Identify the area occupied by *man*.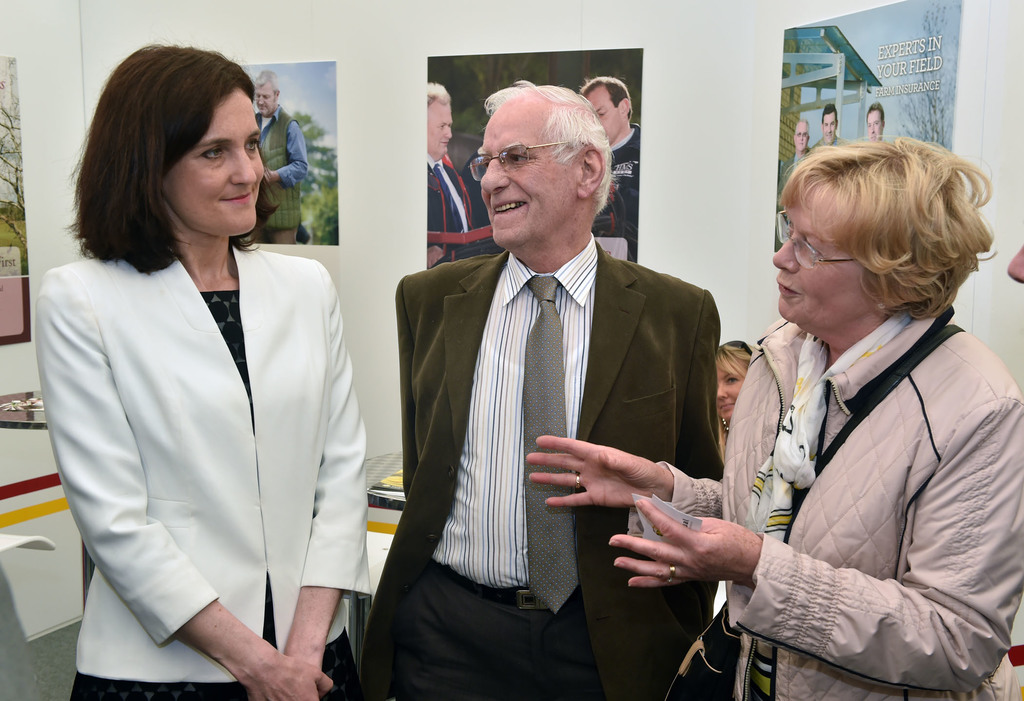
Area: <region>351, 84, 728, 700</region>.
